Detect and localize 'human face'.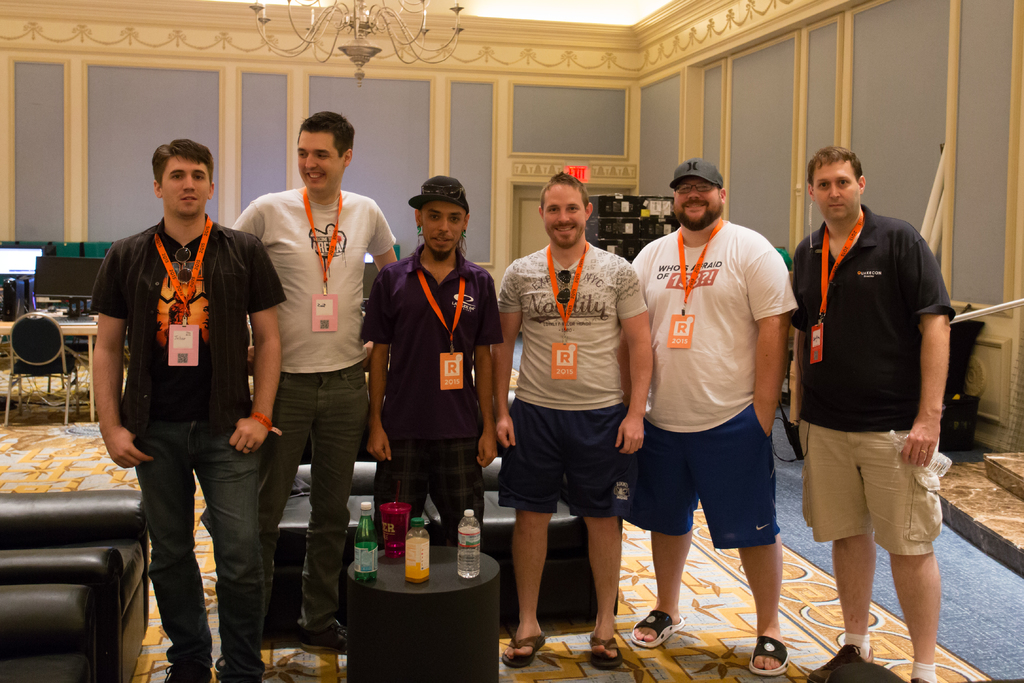
Localized at BBox(157, 155, 211, 222).
